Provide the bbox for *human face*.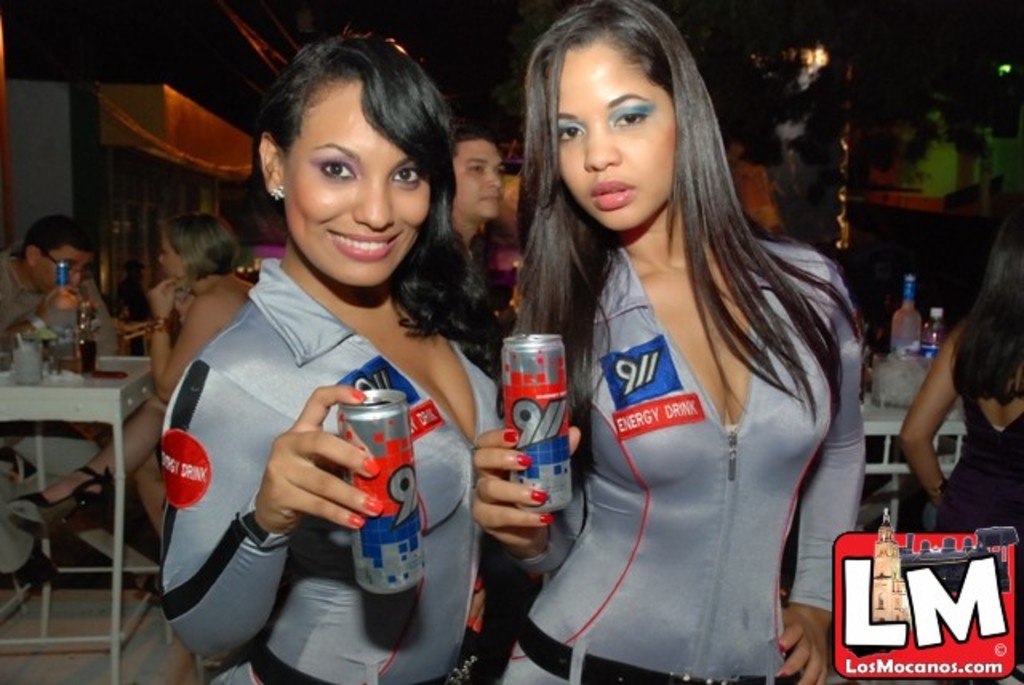
x1=158 y1=221 x2=190 y2=283.
